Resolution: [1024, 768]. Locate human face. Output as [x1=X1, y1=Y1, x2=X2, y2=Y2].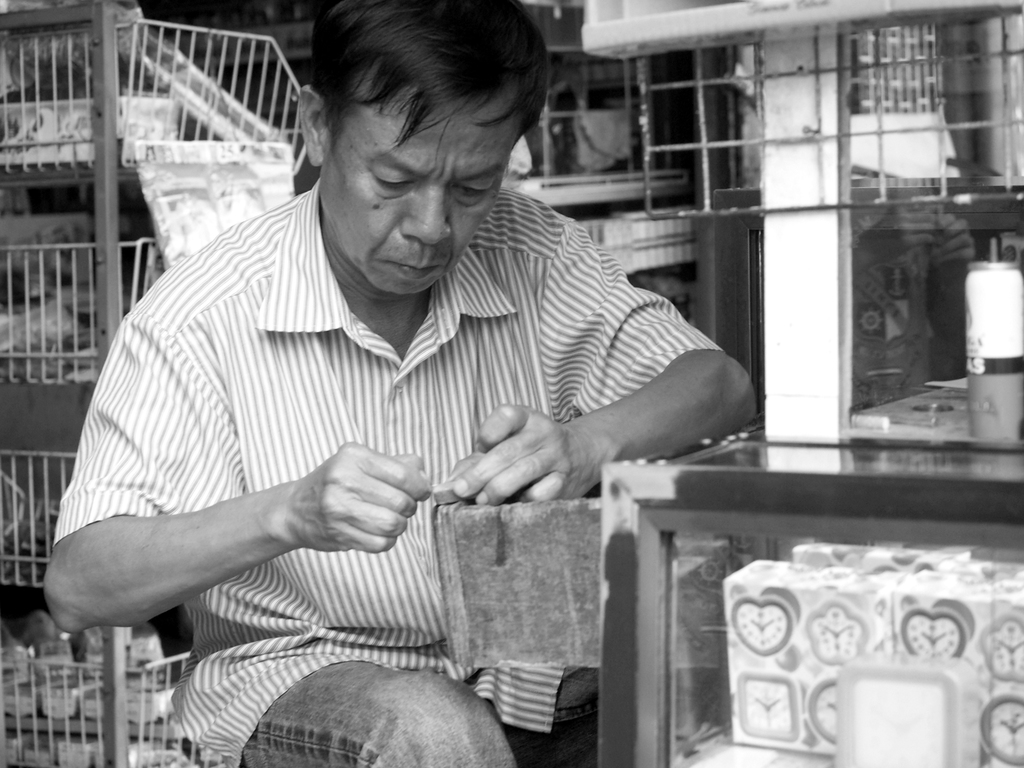
[x1=319, y1=67, x2=519, y2=296].
